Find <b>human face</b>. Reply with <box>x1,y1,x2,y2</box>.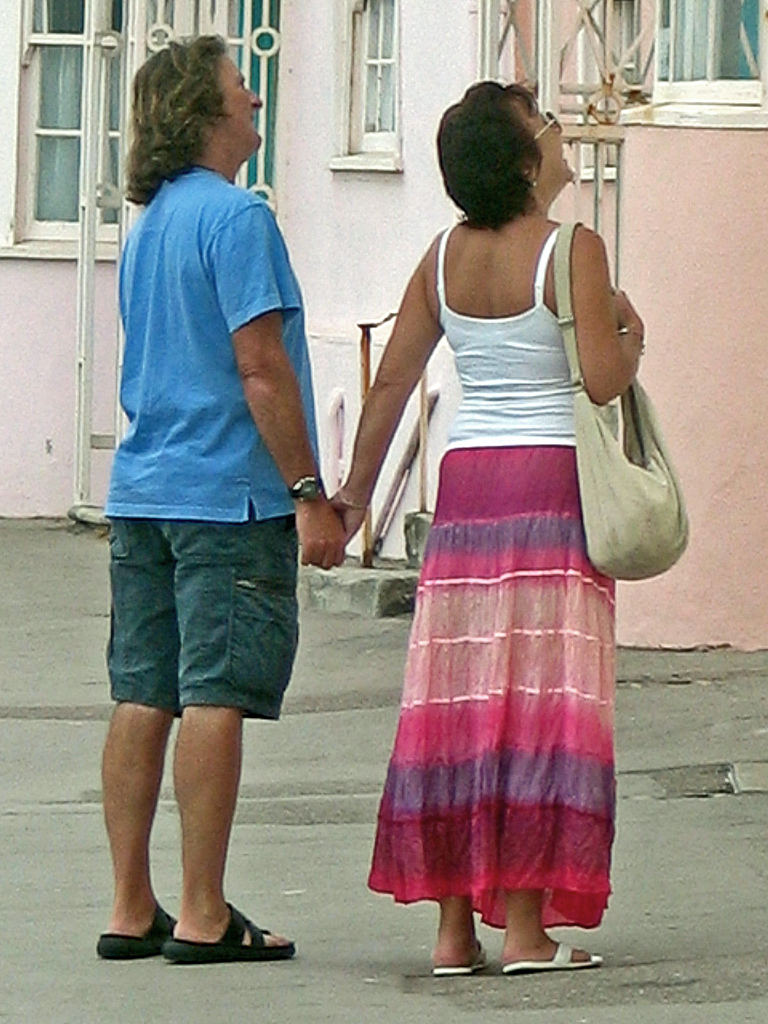
<box>516,104,573,183</box>.
